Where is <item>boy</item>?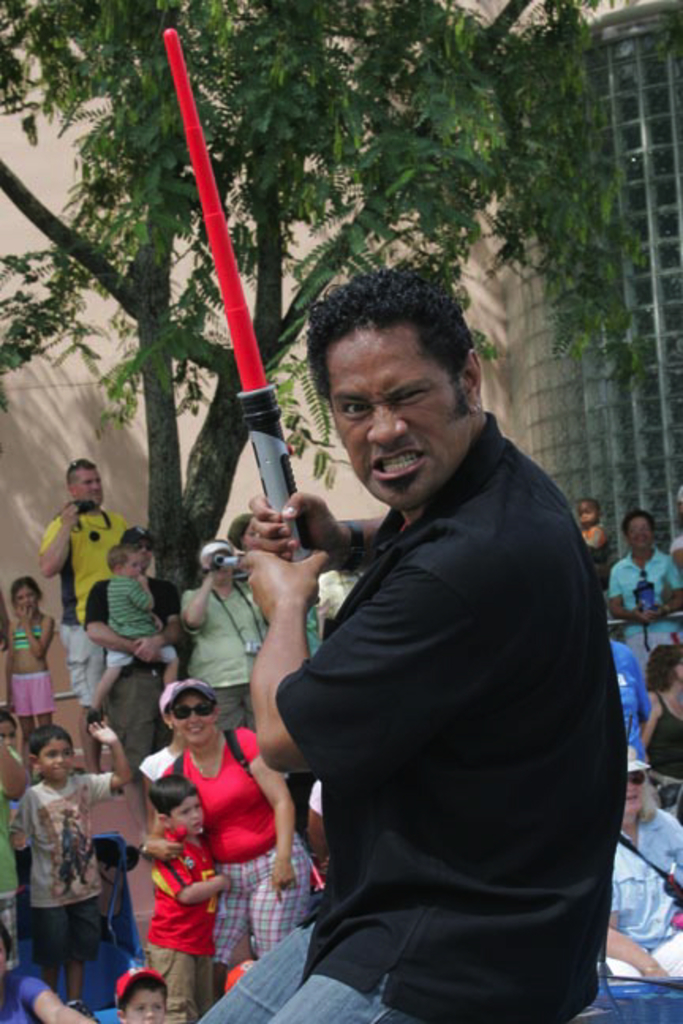
112,961,171,1022.
